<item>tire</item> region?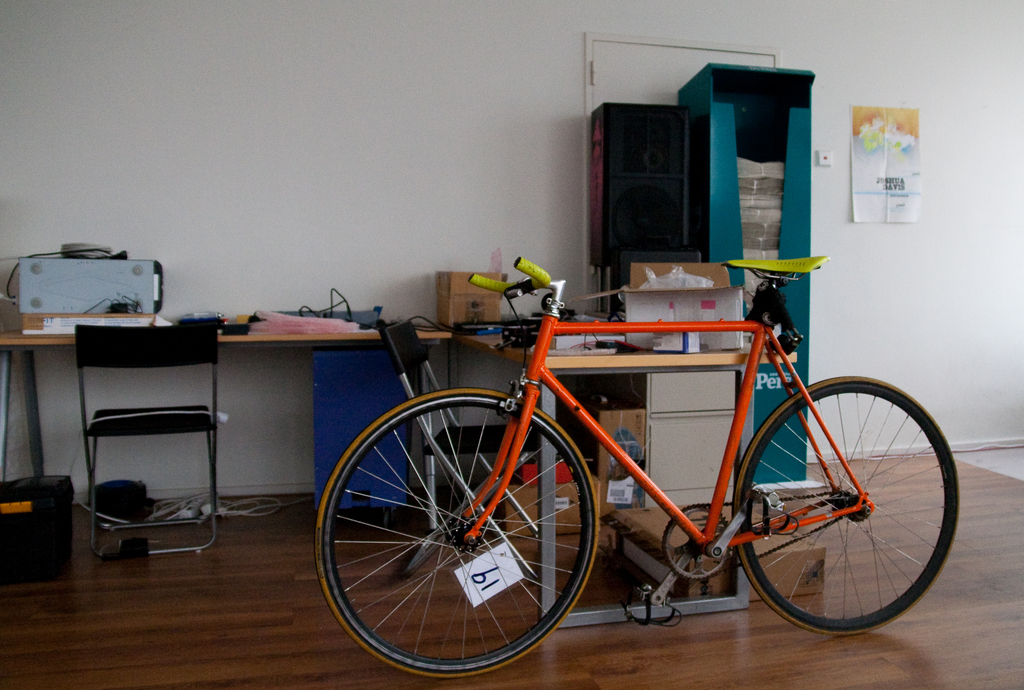
detection(314, 385, 601, 680)
